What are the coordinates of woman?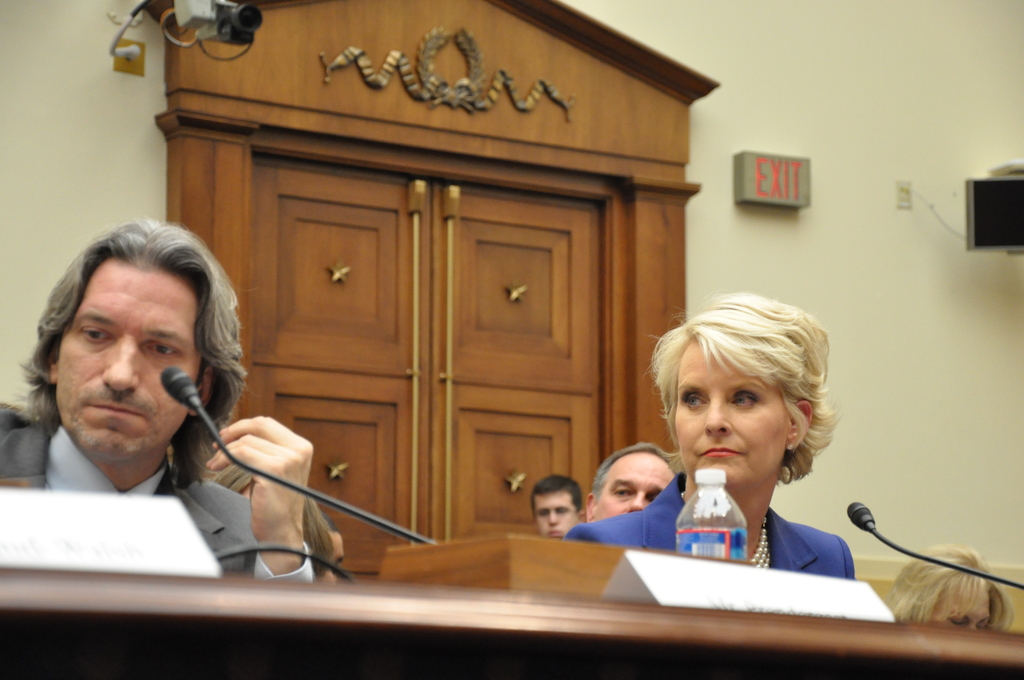
bbox(883, 544, 1019, 631).
